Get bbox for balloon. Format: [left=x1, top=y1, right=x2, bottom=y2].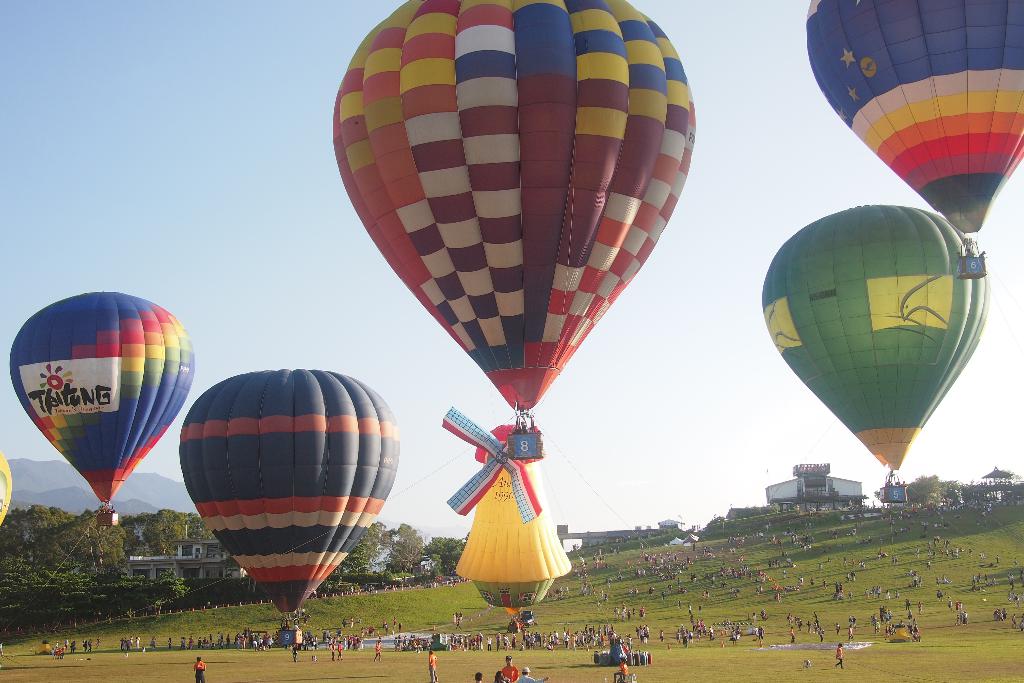
[left=803, top=0, right=1023, bottom=230].
